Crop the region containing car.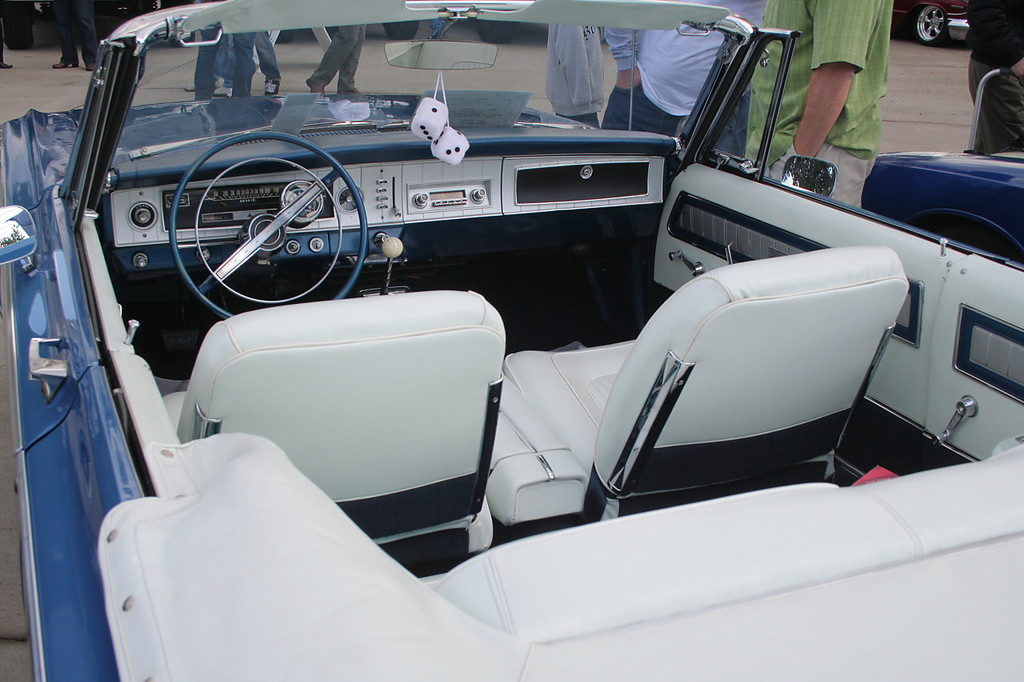
Crop region: <bbox>265, 0, 410, 50</bbox>.
